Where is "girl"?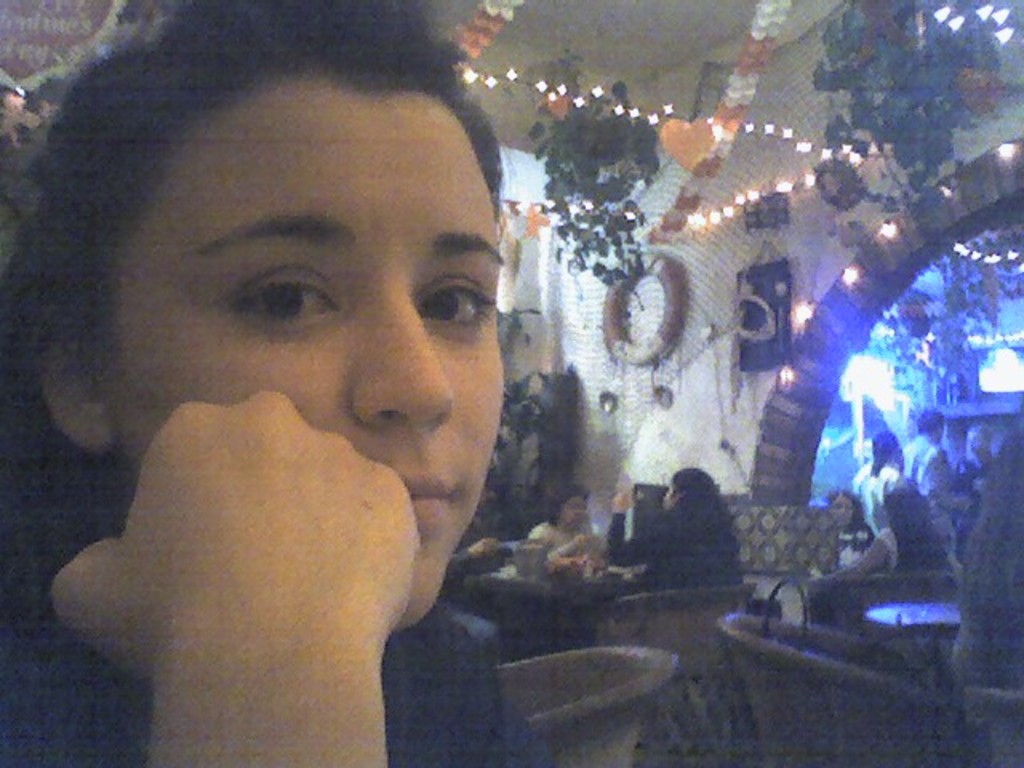
bbox=(0, 0, 504, 766).
